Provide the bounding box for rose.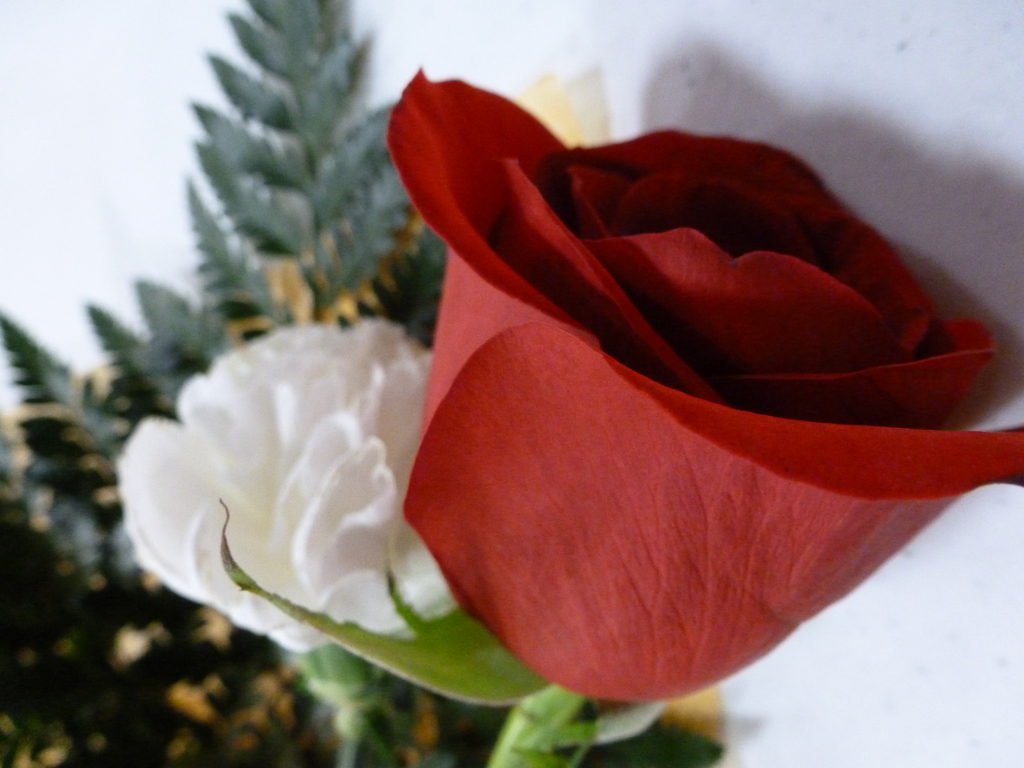
(384, 65, 1023, 700).
